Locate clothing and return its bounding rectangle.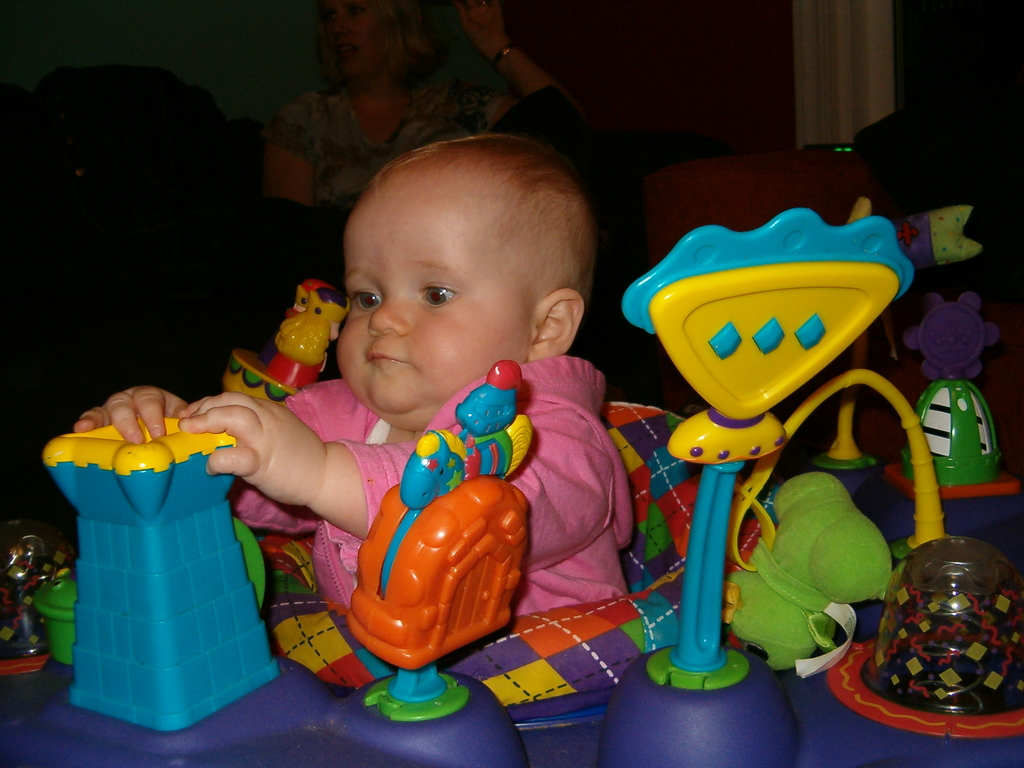
223 356 634 767.
